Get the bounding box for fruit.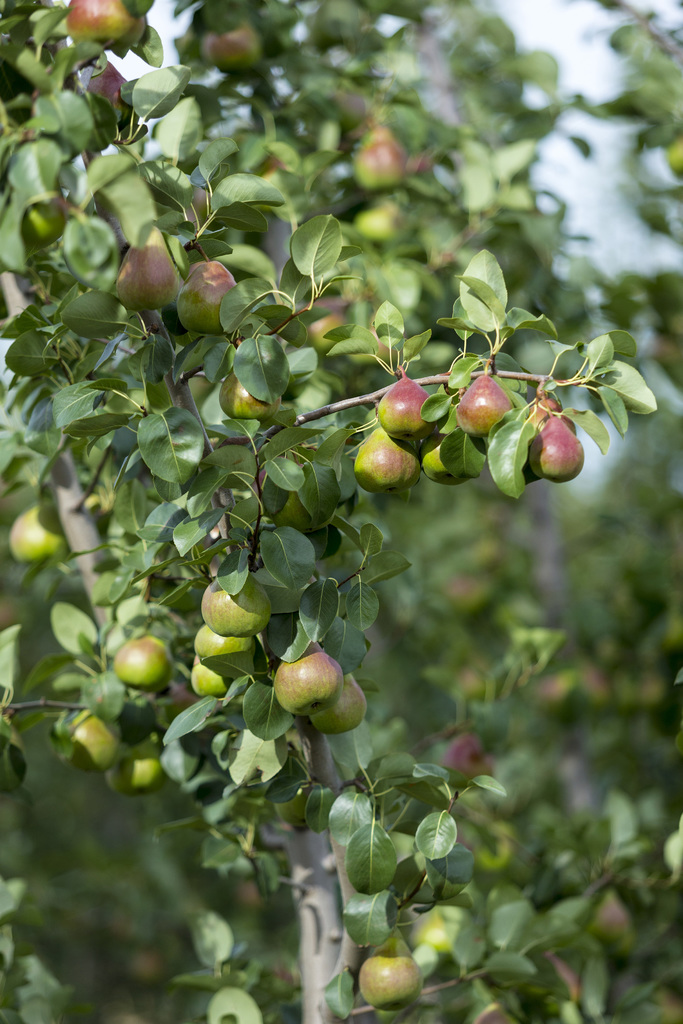
locate(349, 204, 415, 244).
